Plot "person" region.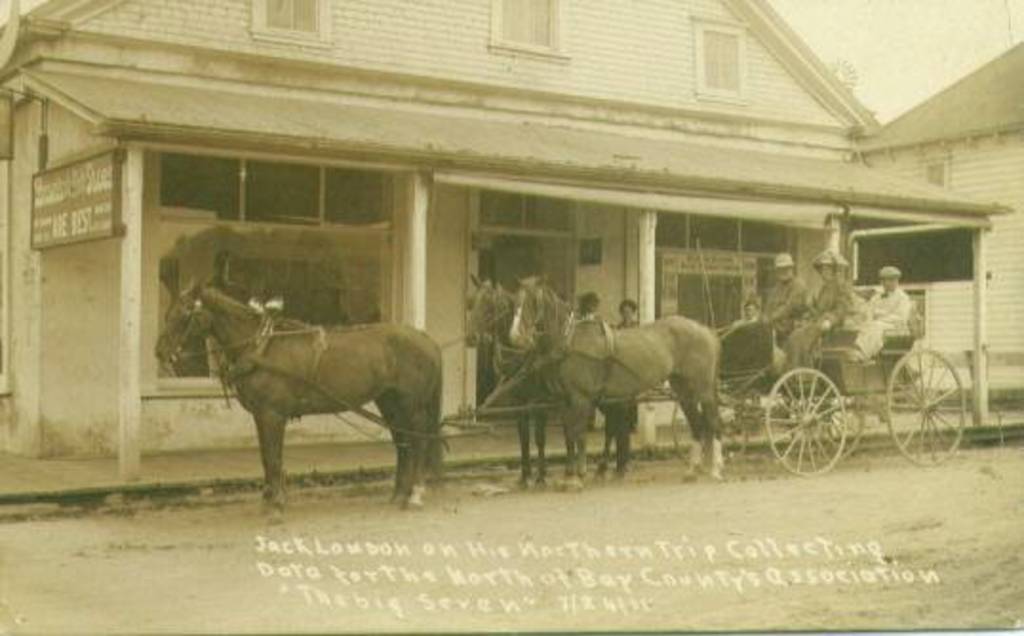
Plotted at 784, 251, 853, 381.
